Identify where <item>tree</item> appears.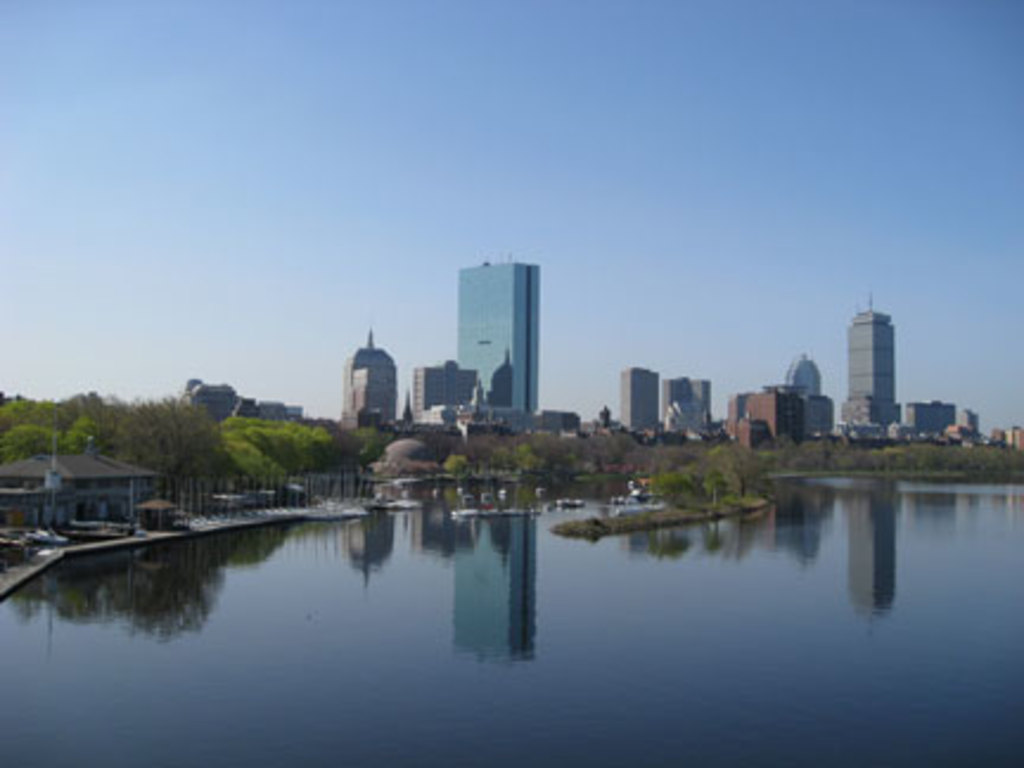
Appears at bbox=[642, 443, 759, 531].
